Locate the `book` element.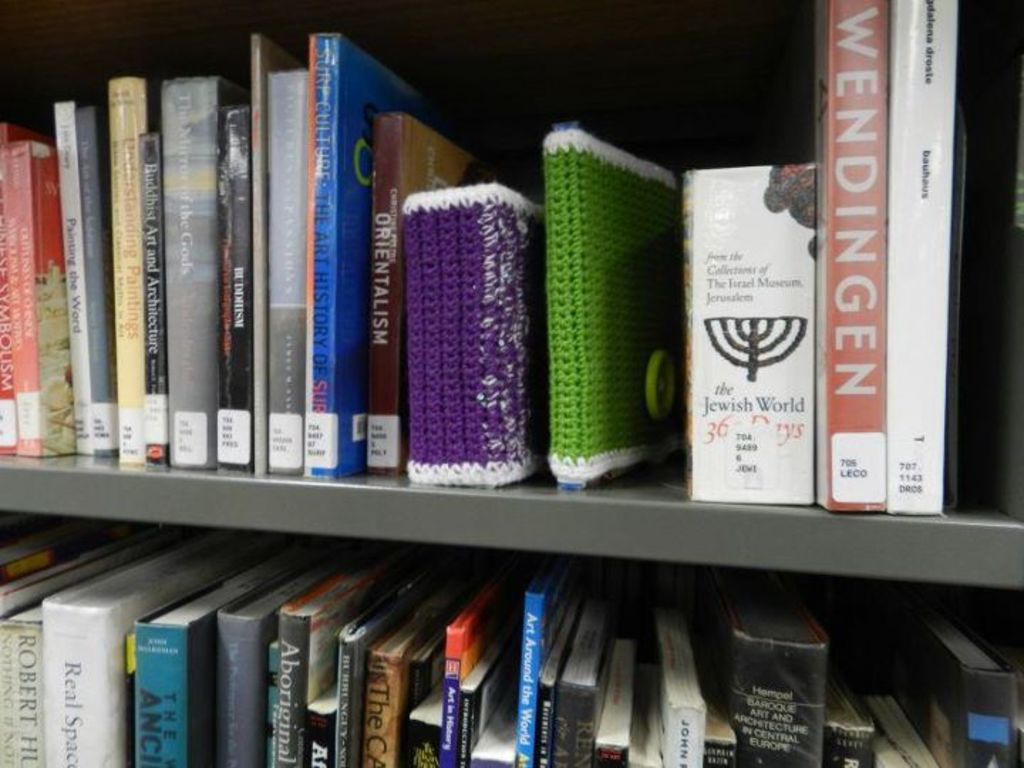
Element bbox: (105,73,154,447).
